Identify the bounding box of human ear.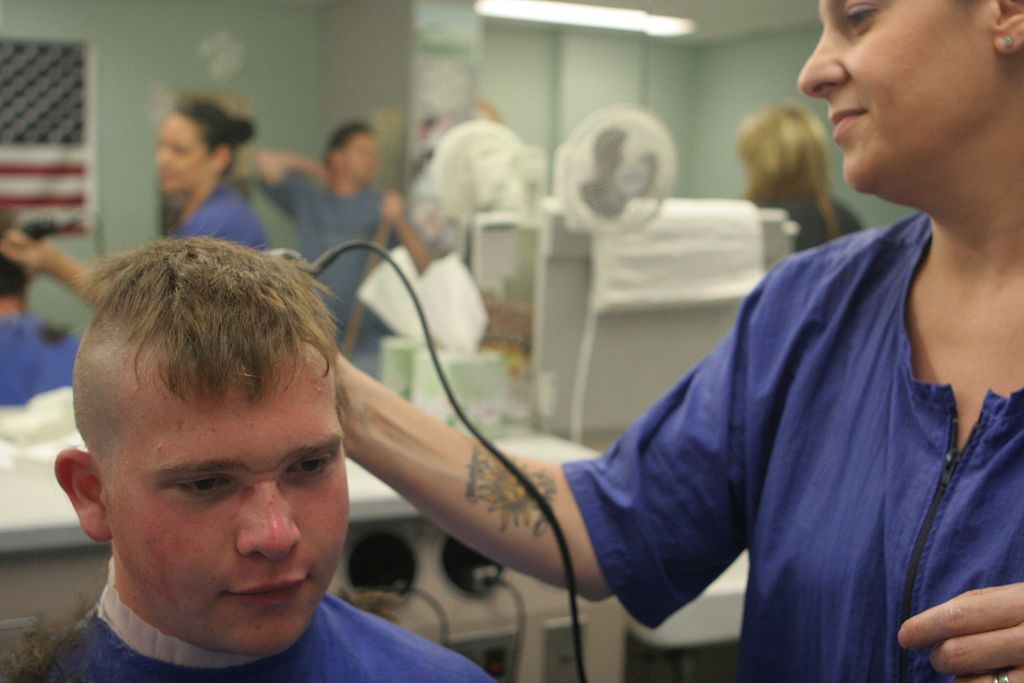
991, 0, 1023, 57.
